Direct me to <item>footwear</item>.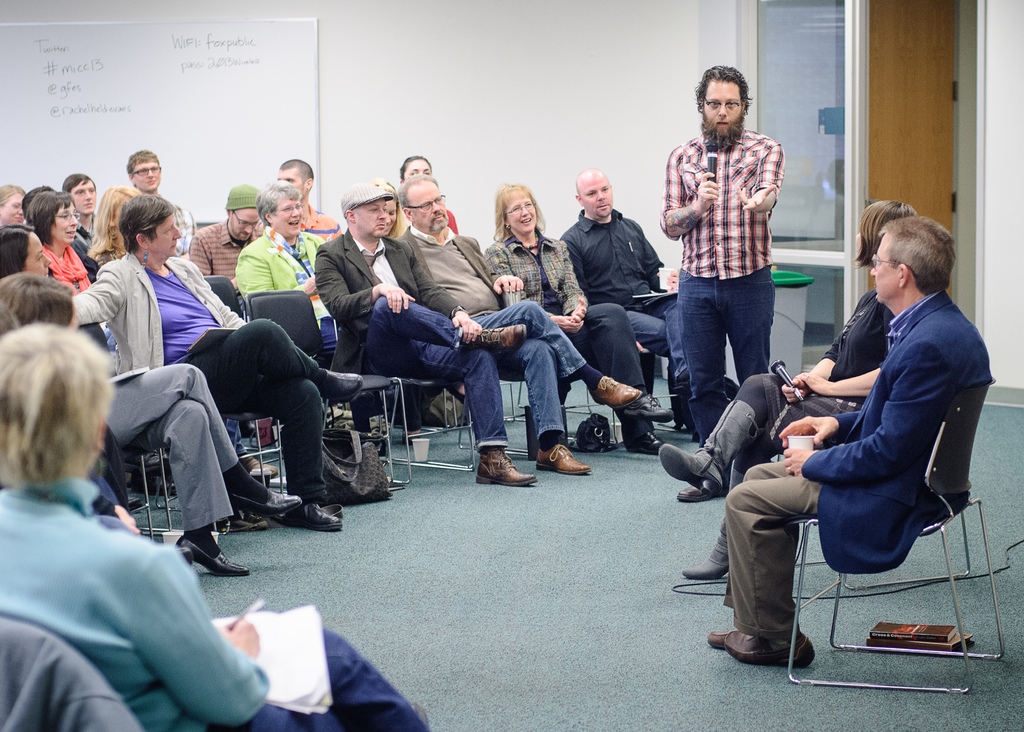
Direction: (626, 428, 662, 454).
